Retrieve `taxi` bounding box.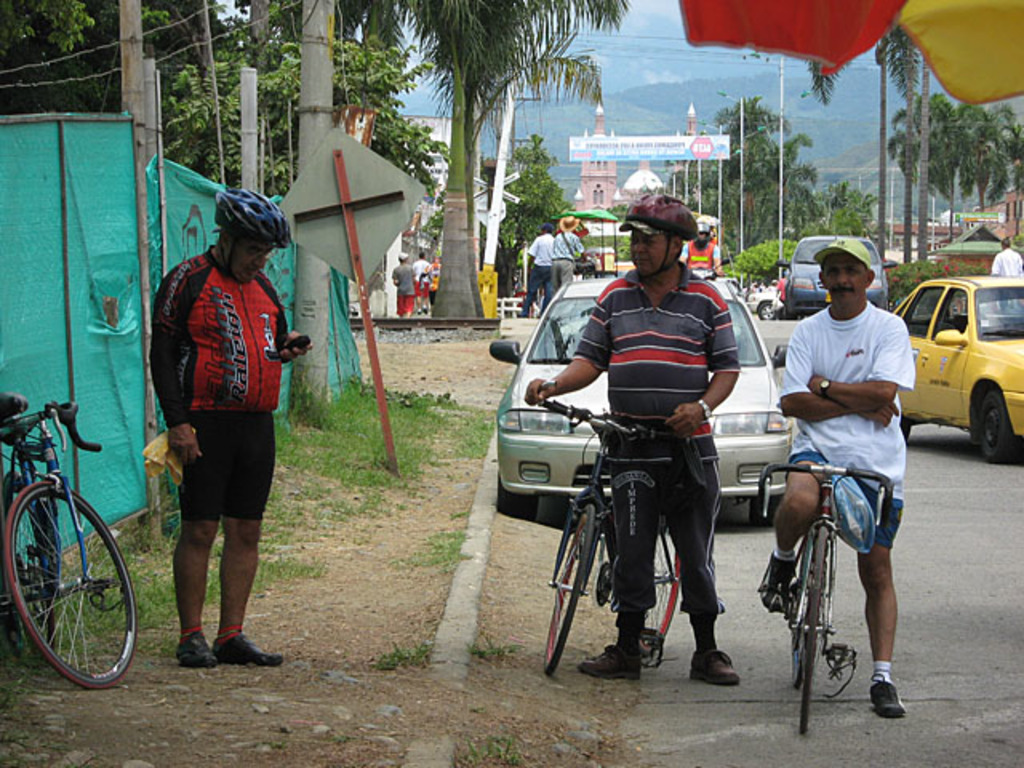
Bounding box: (878, 253, 1023, 448).
